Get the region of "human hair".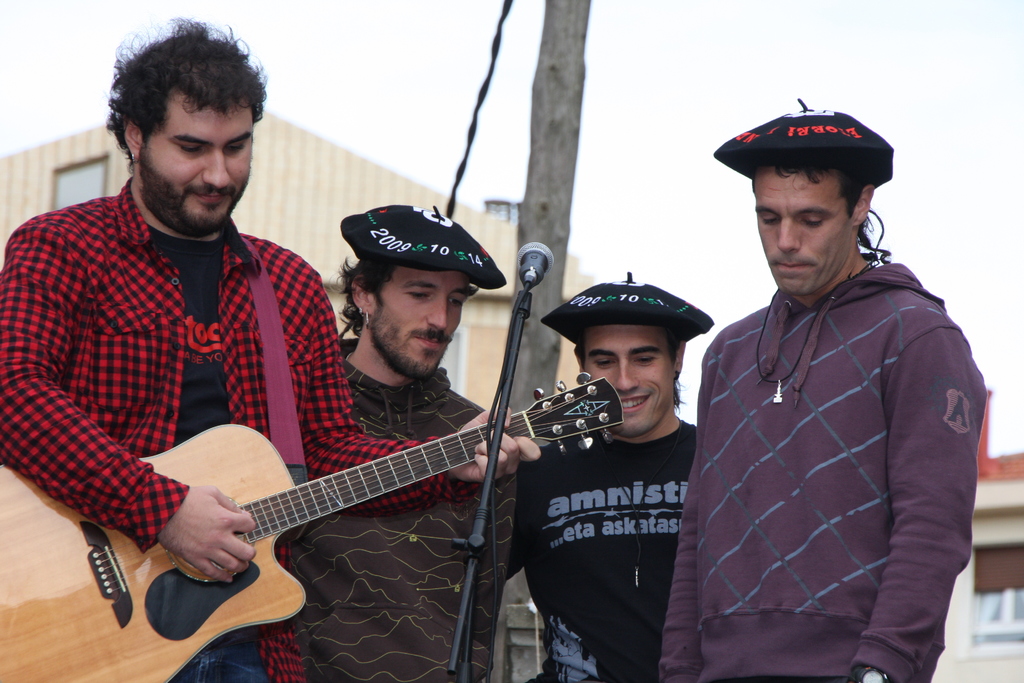
crop(756, 151, 892, 267).
